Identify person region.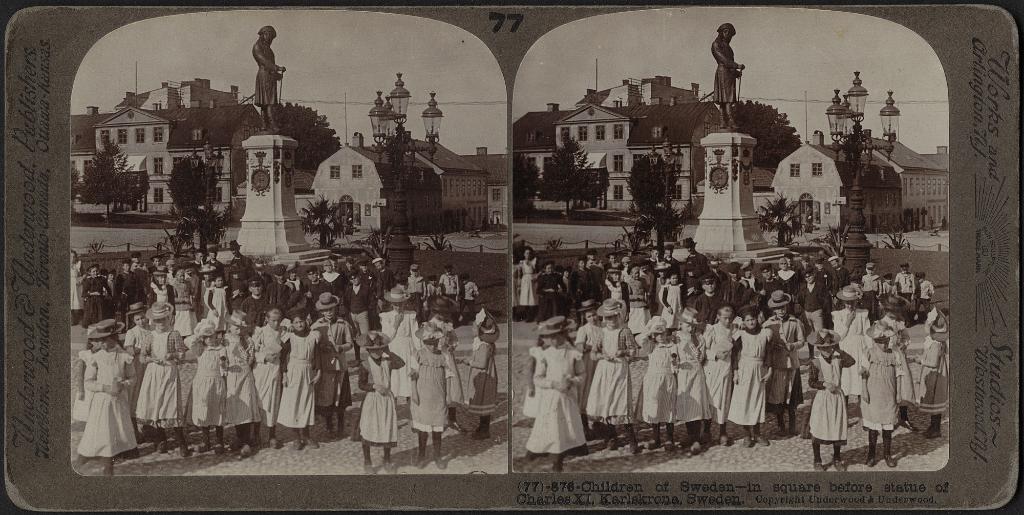
Region: crop(803, 327, 855, 469).
